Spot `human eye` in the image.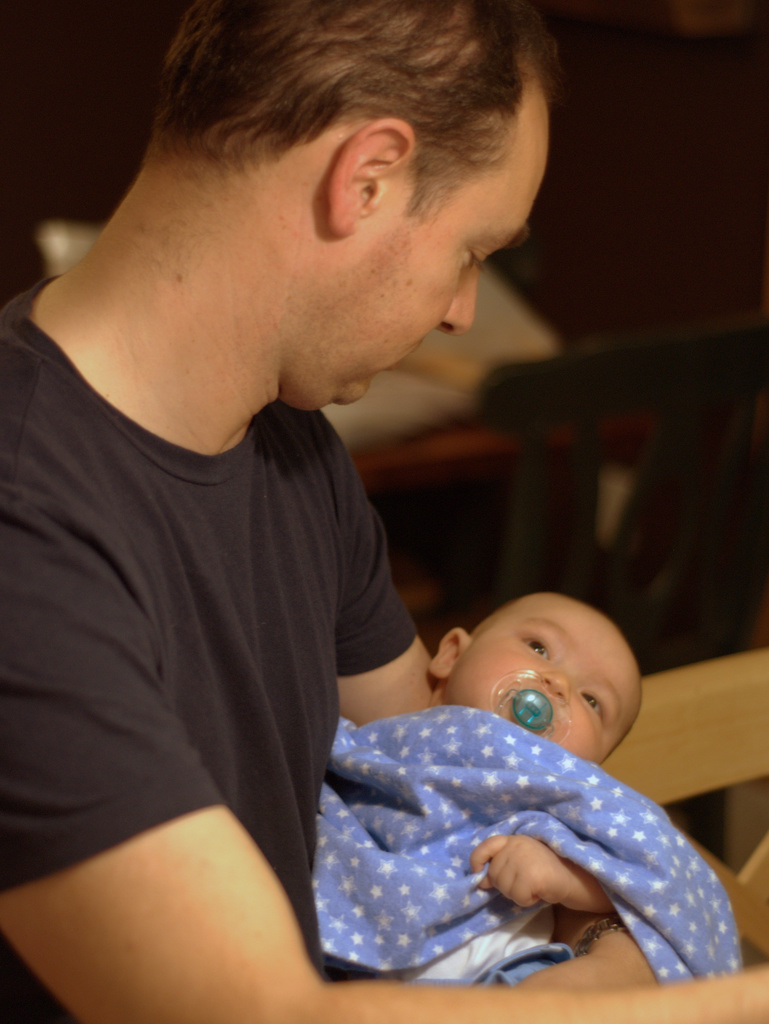
`human eye` found at 465,251,491,275.
